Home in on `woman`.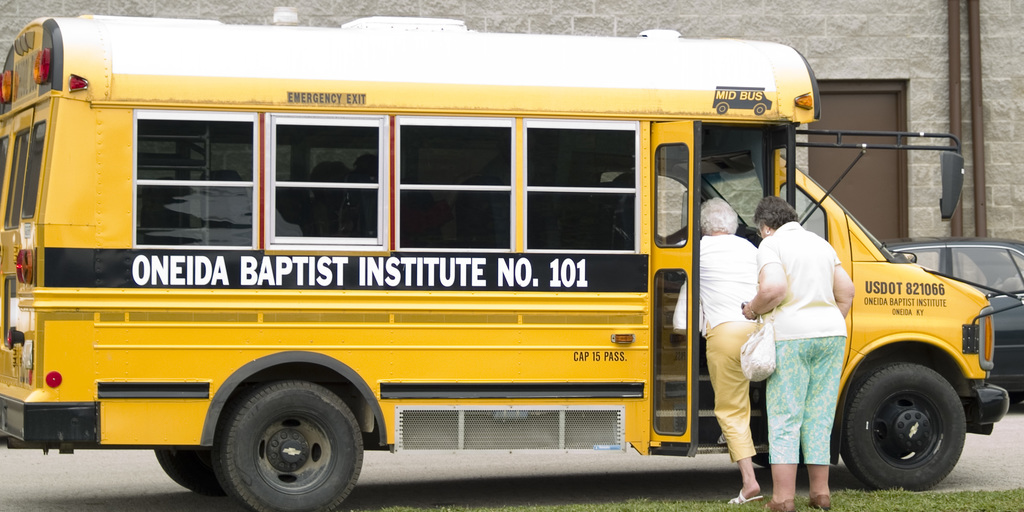
Homed in at crop(737, 163, 877, 502).
